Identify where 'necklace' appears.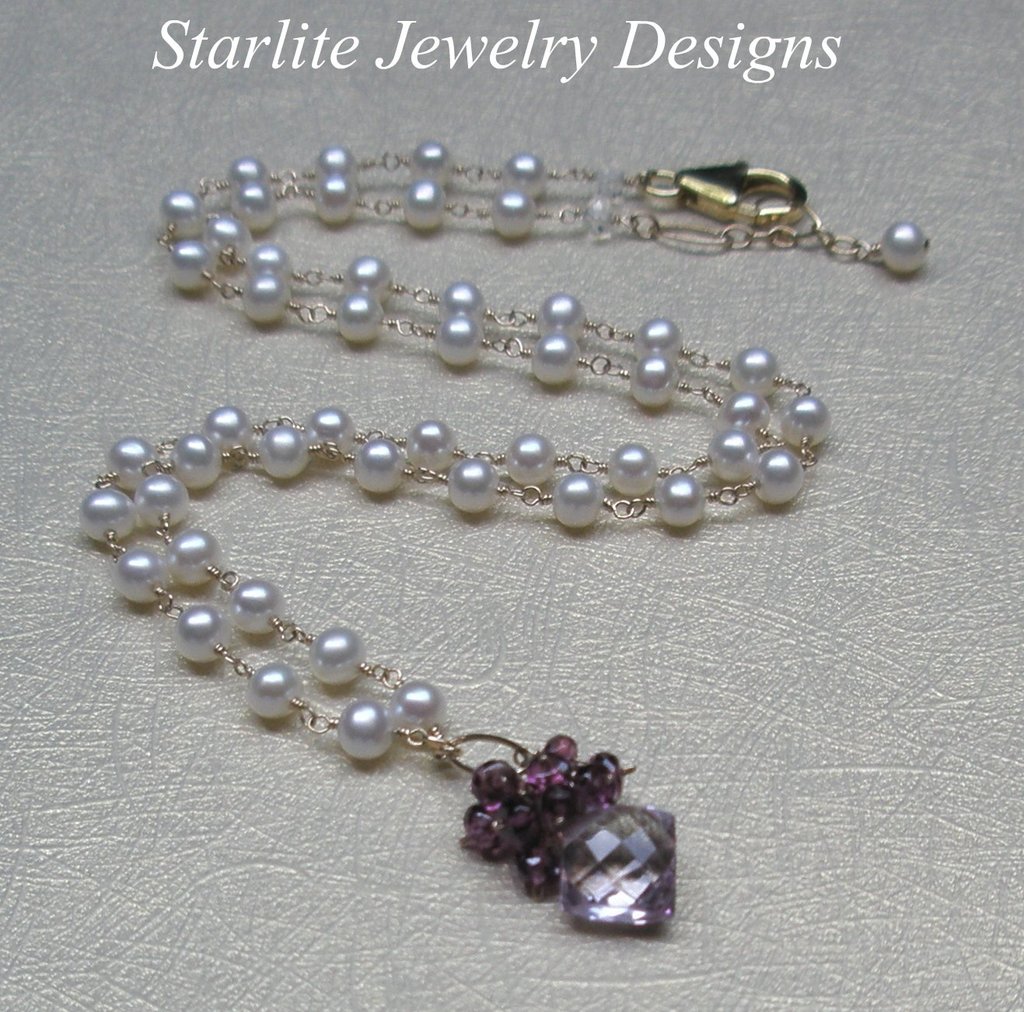
Appears at BBox(65, 133, 938, 937).
